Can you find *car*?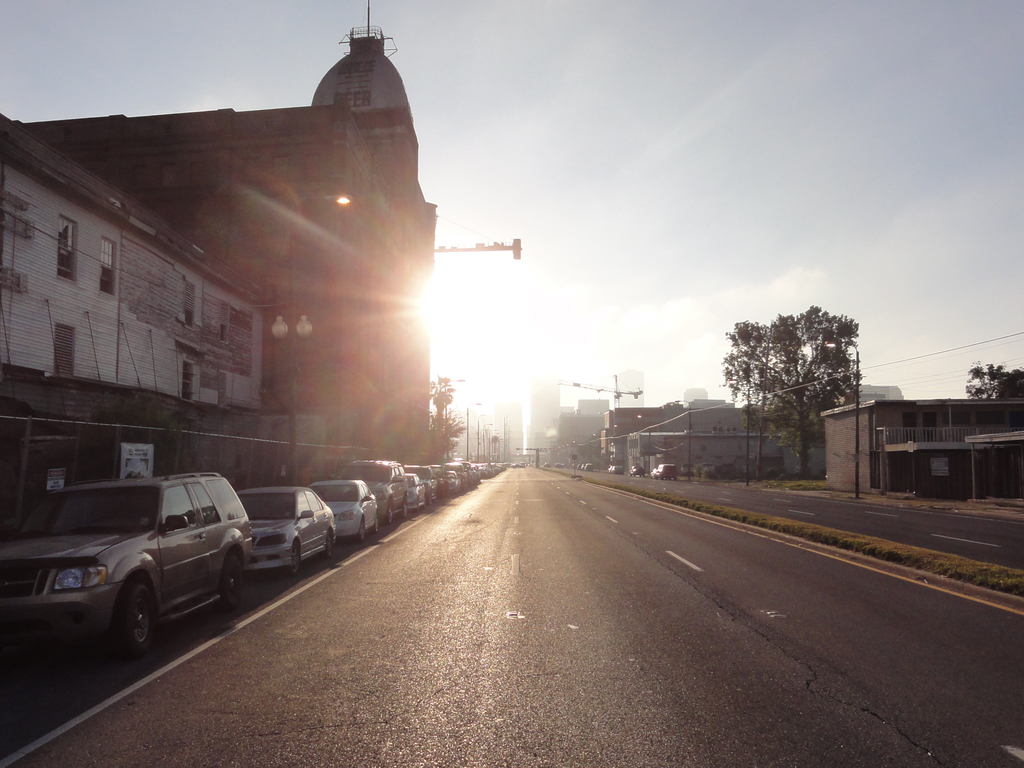
Yes, bounding box: <bbox>510, 463, 525, 468</bbox>.
